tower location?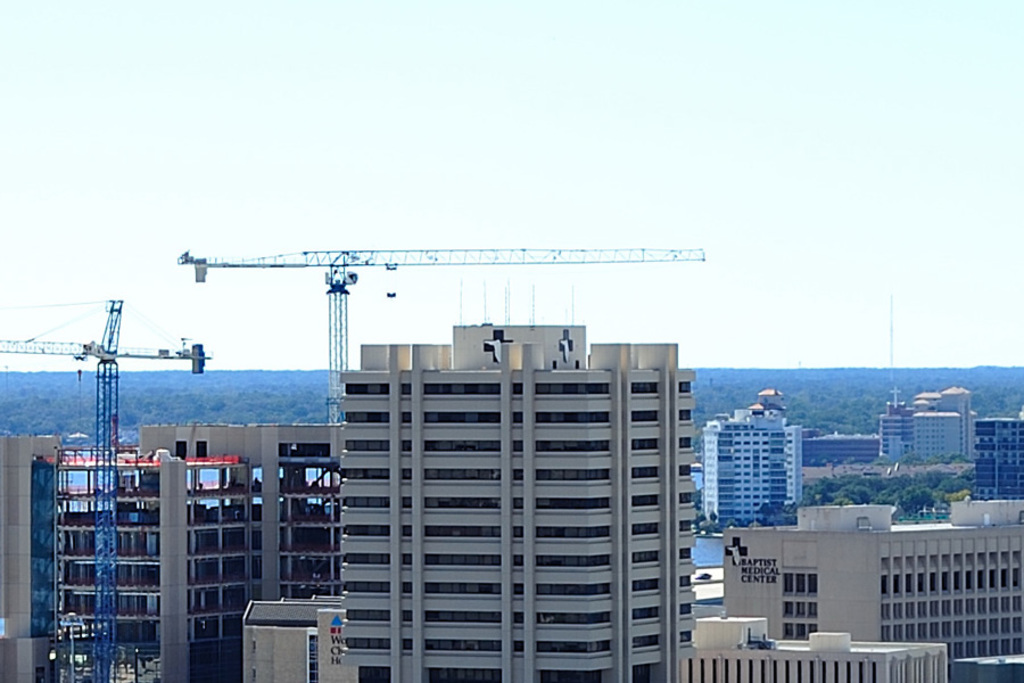
180 248 708 426
